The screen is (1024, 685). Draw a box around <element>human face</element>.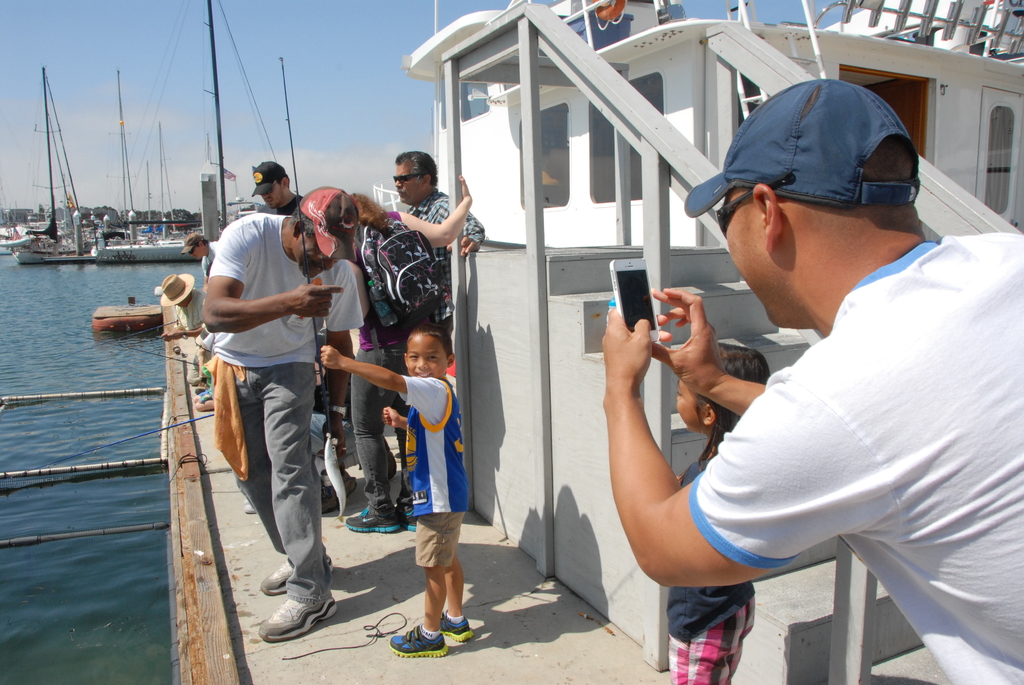
locate(720, 185, 774, 322).
